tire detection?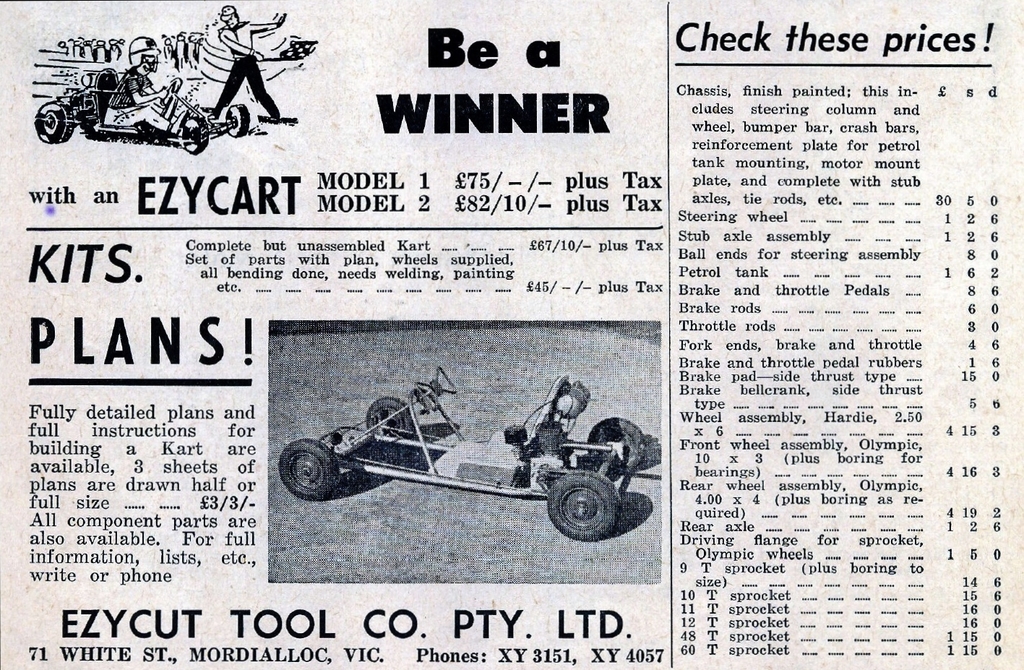
(left=279, top=437, right=338, bottom=499)
